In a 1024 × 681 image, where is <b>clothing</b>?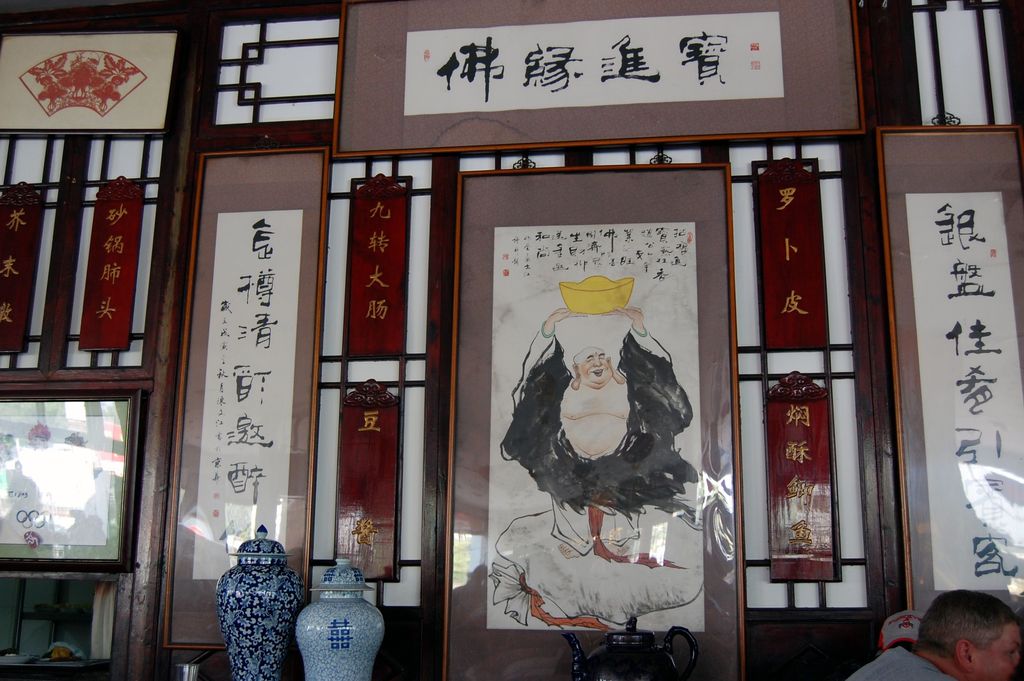
[499, 330, 707, 634].
